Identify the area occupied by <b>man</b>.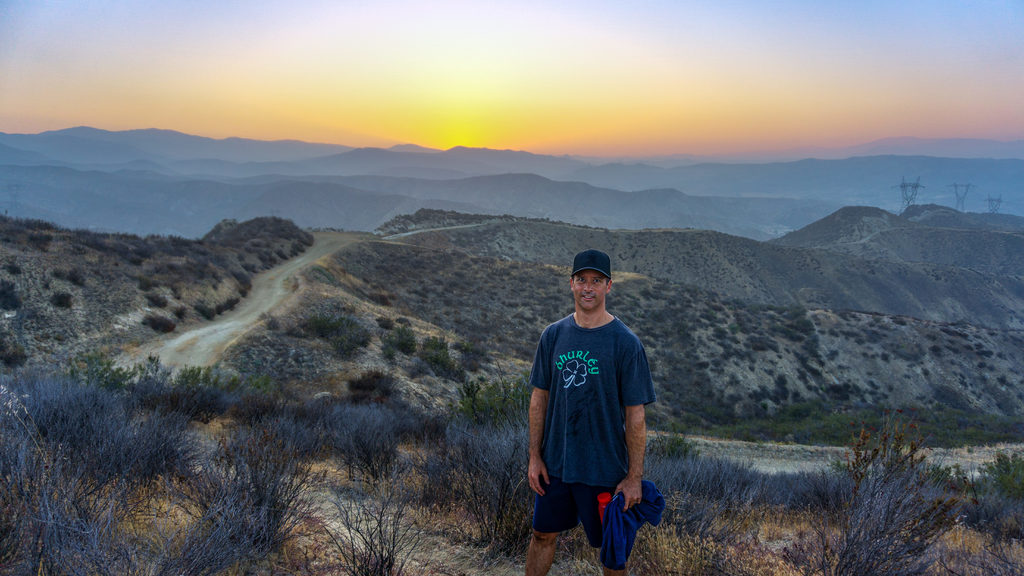
Area: BBox(516, 241, 664, 565).
